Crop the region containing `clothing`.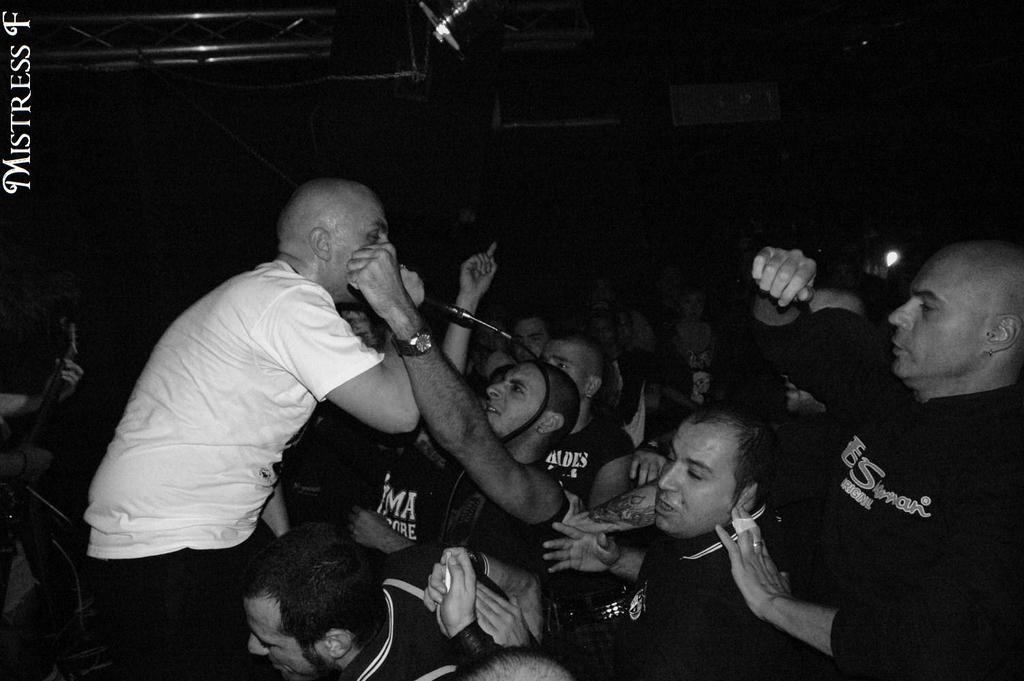
Crop region: BBox(353, 437, 572, 557).
